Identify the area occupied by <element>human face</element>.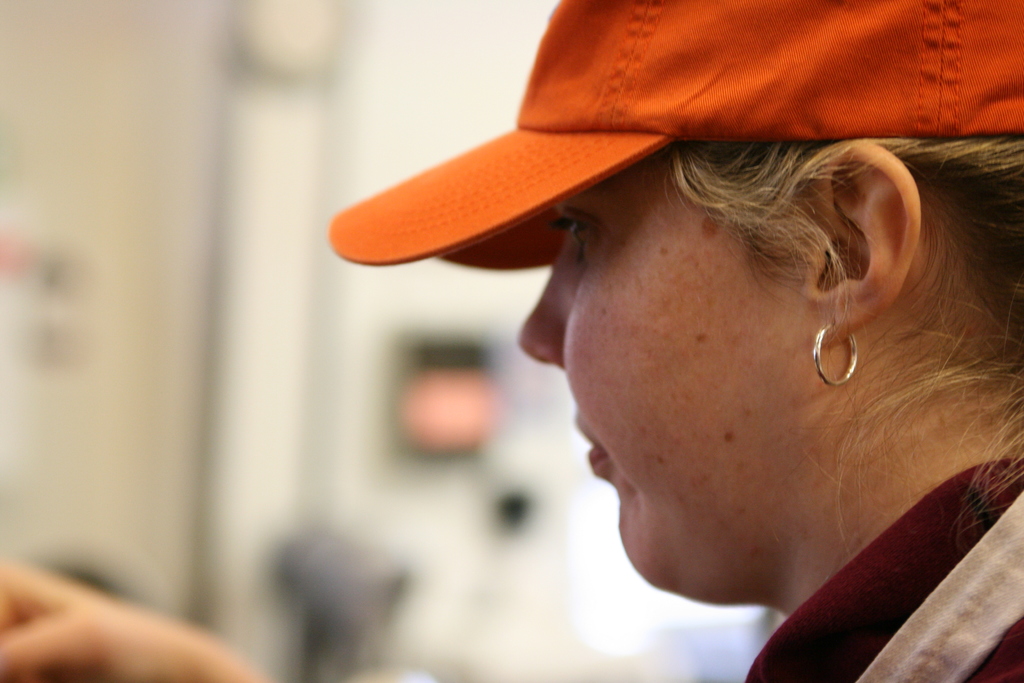
Area: bbox=(513, 143, 826, 604).
